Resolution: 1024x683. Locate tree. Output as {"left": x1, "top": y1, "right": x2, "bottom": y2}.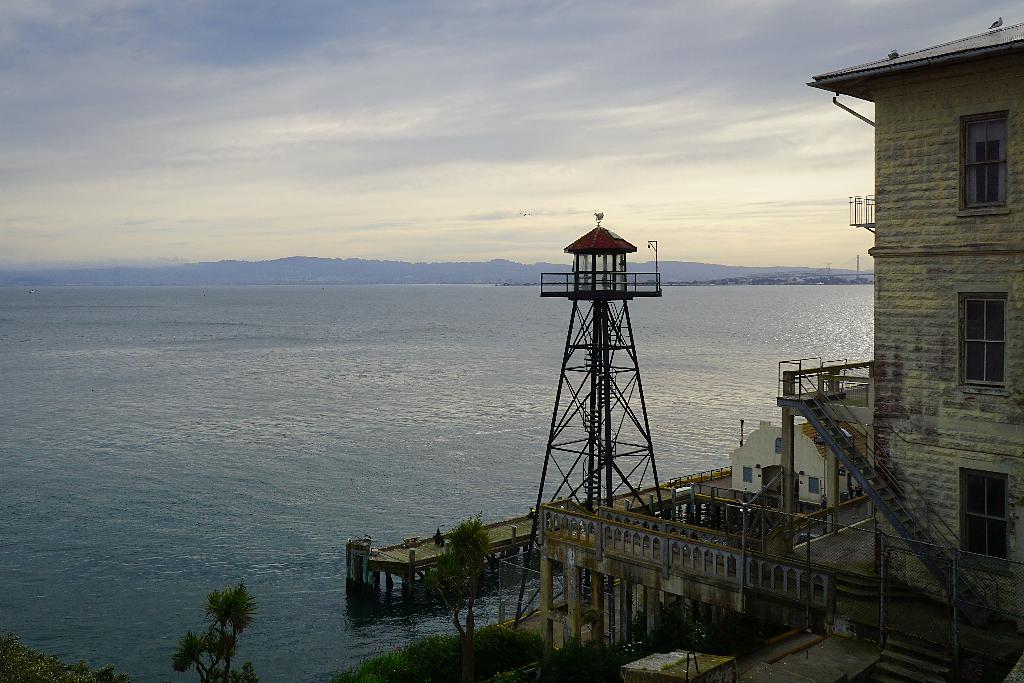
{"left": 172, "top": 580, "right": 257, "bottom": 679}.
